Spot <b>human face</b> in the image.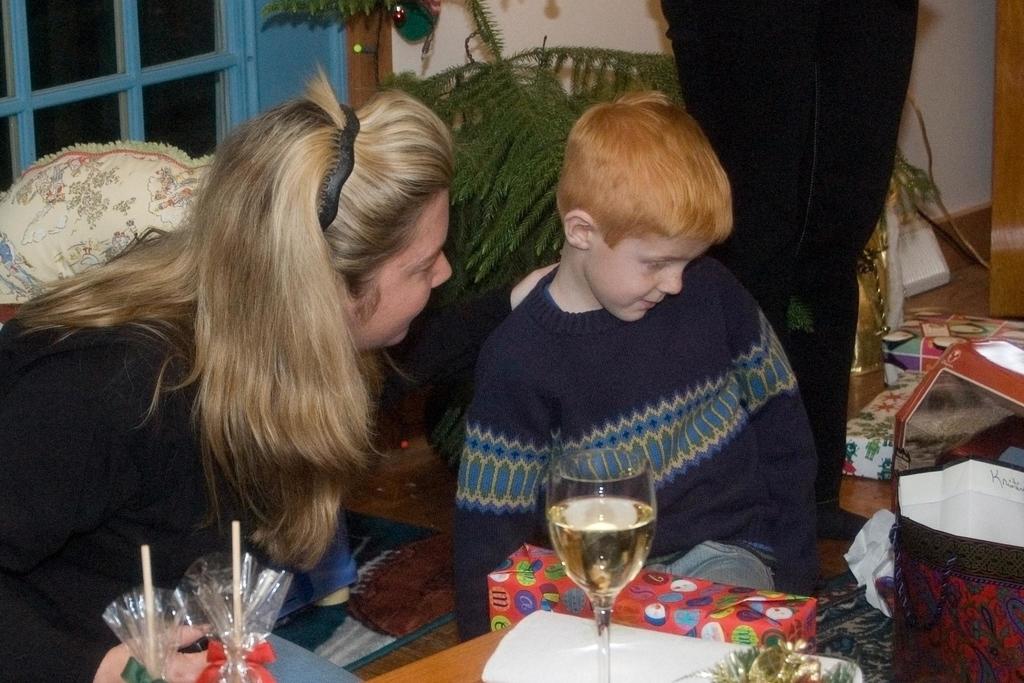
<b>human face</b> found at [x1=352, y1=189, x2=456, y2=348].
